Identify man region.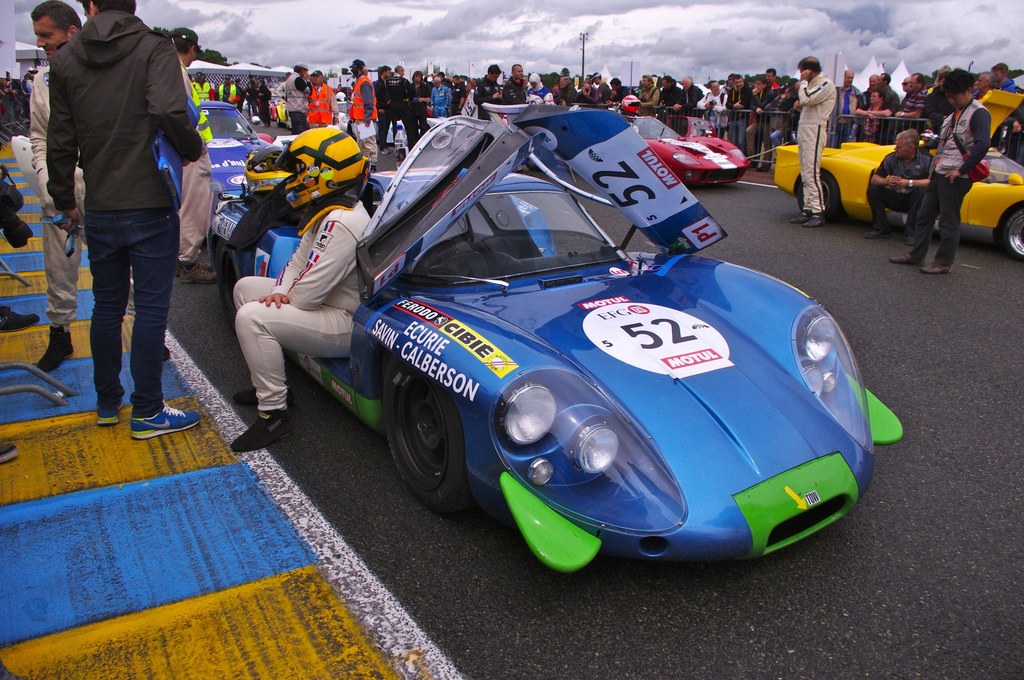
Region: 637:70:785:171.
